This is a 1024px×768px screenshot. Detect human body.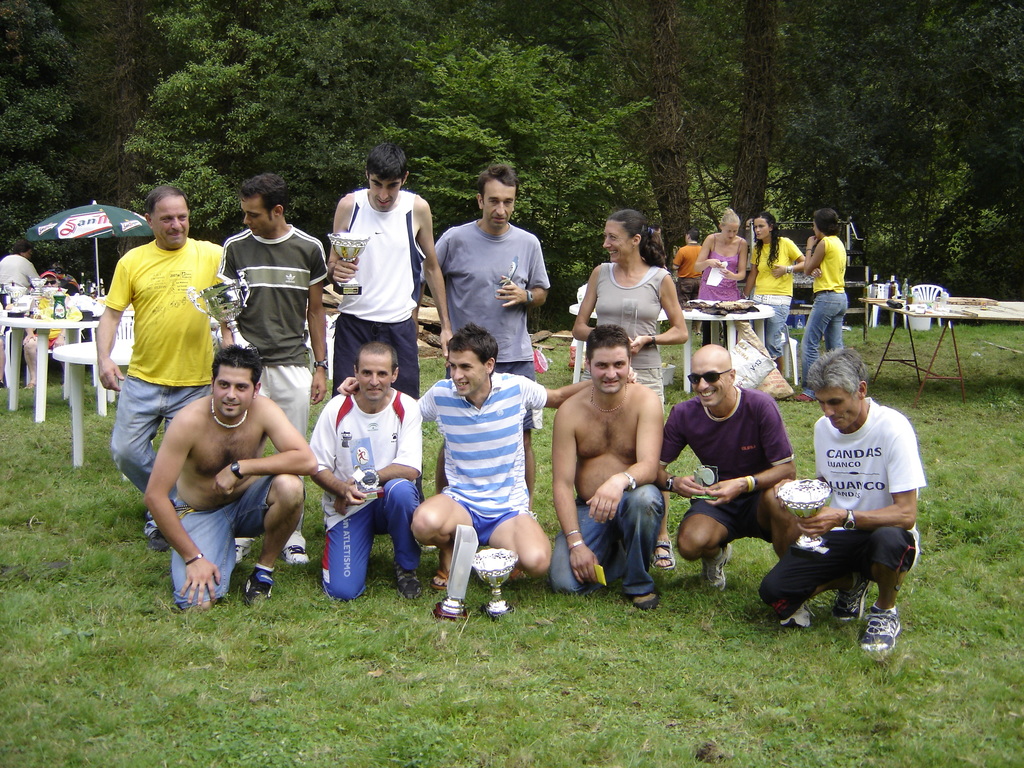
747:209:806:383.
